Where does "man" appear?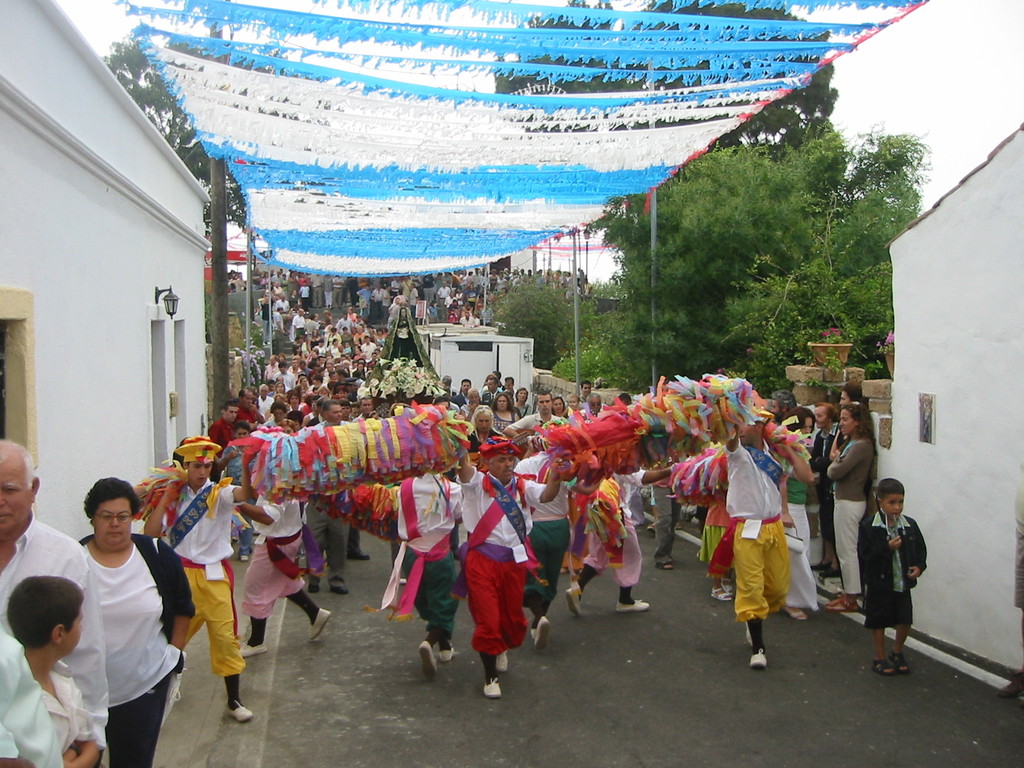
Appears at bbox=(275, 298, 287, 313).
